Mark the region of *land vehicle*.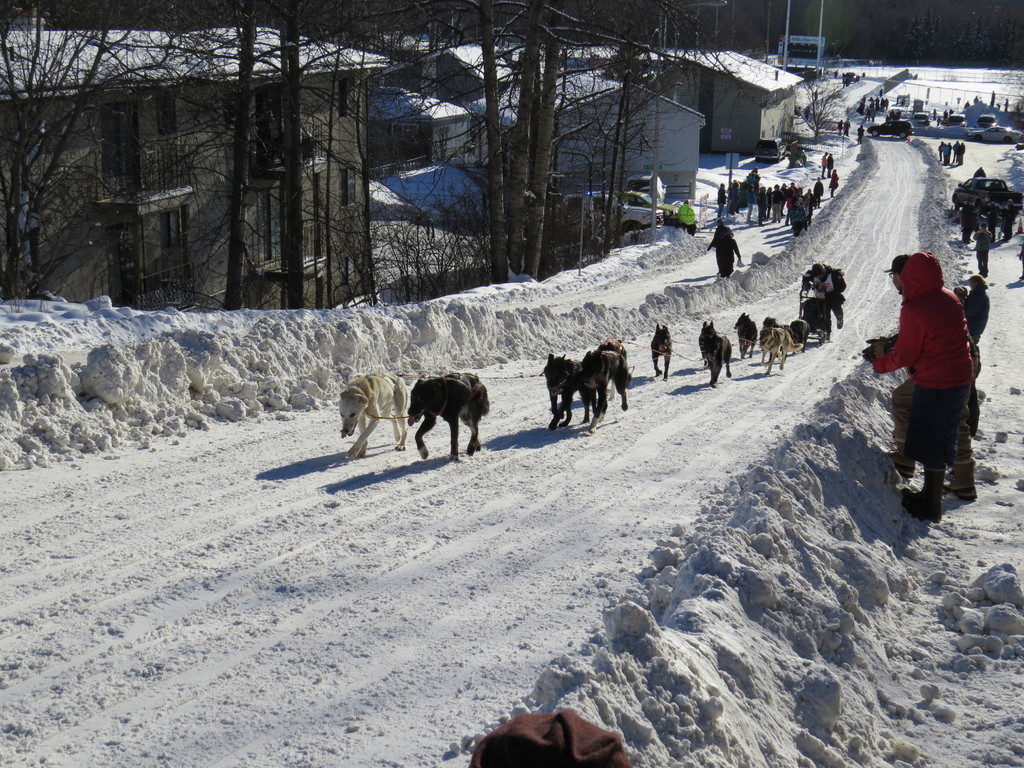
Region: [972,127,1020,145].
